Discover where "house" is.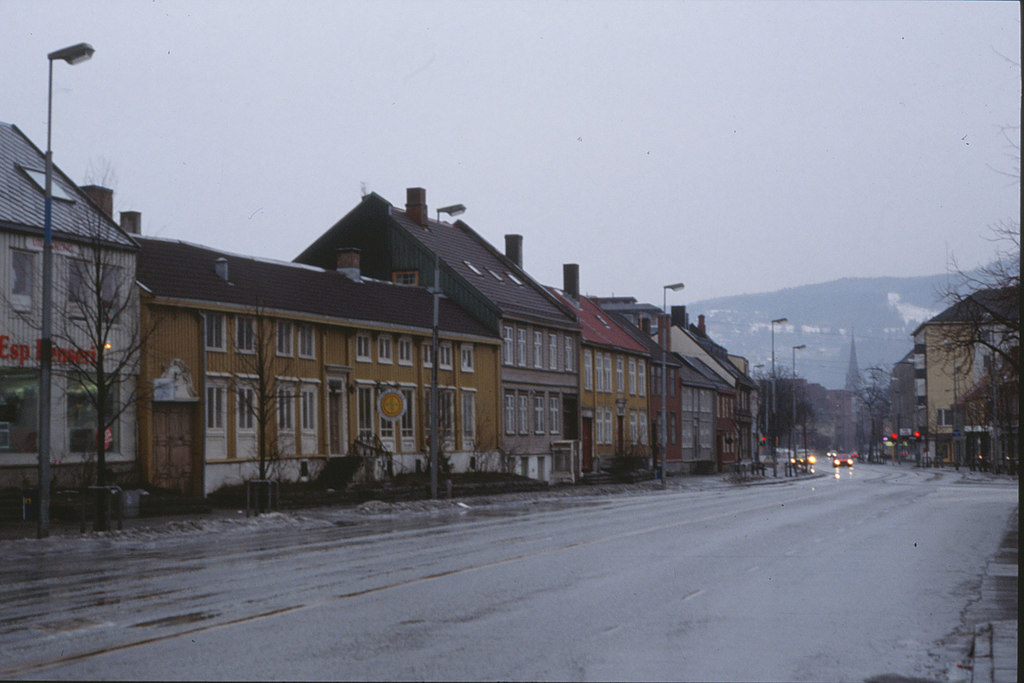
Discovered at l=606, t=301, r=685, b=454.
